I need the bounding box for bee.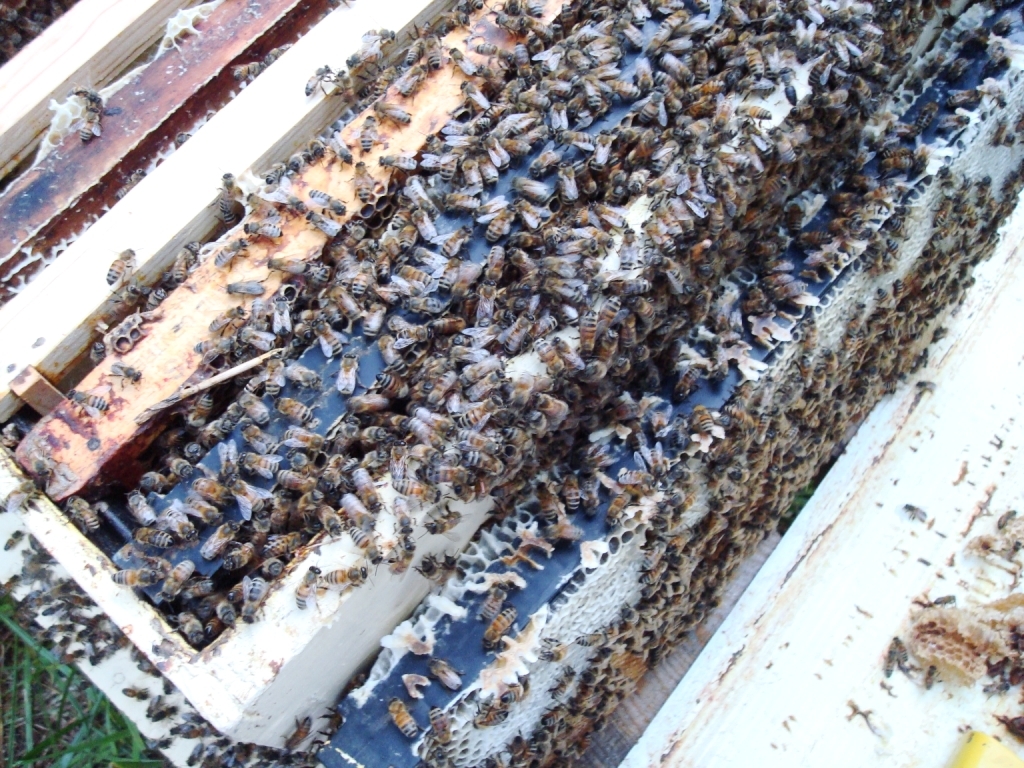
Here it is: 701,128,738,147.
